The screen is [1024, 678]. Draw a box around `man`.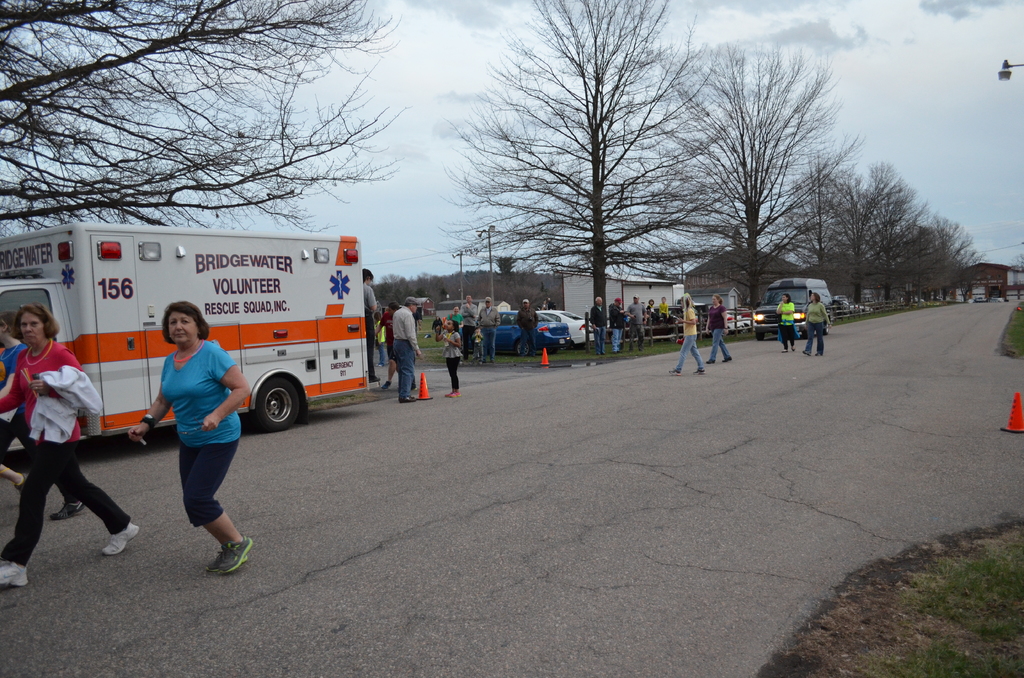
pyautogui.locateOnScreen(547, 296, 557, 312).
